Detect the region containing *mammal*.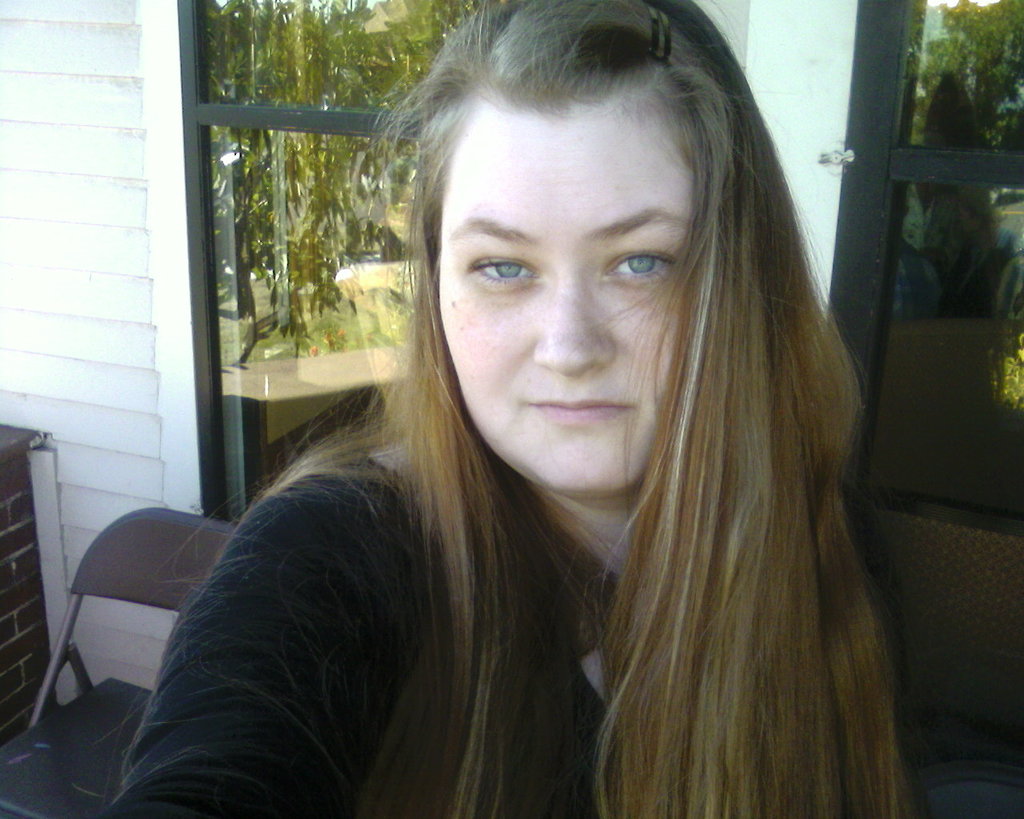
{"x1": 142, "y1": 30, "x2": 938, "y2": 766}.
